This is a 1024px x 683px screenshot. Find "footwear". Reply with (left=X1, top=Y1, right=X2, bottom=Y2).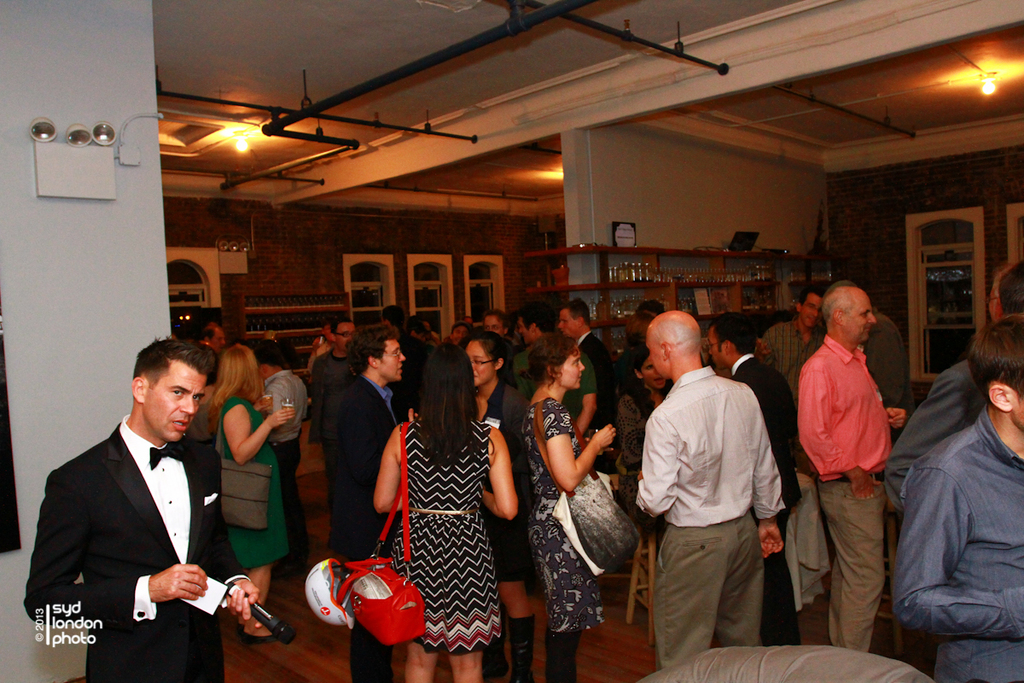
(left=550, top=626, right=588, bottom=682).
